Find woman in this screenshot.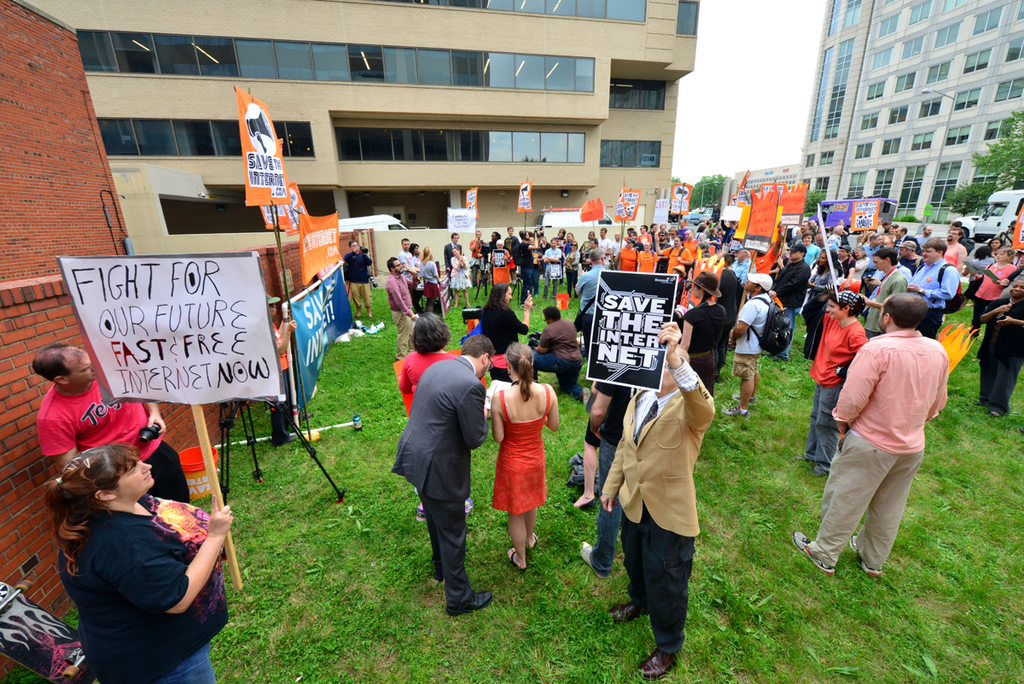
The bounding box for woman is bbox=(637, 239, 661, 278).
